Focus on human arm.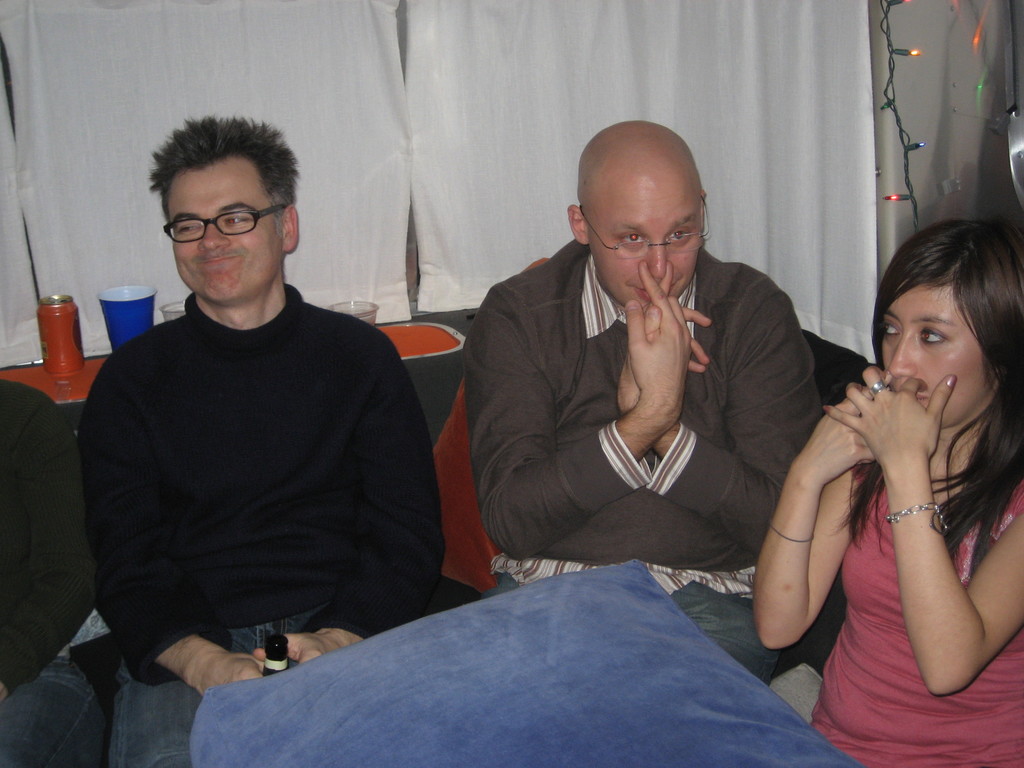
Focused at left=838, top=366, right=1000, bottom=703.
